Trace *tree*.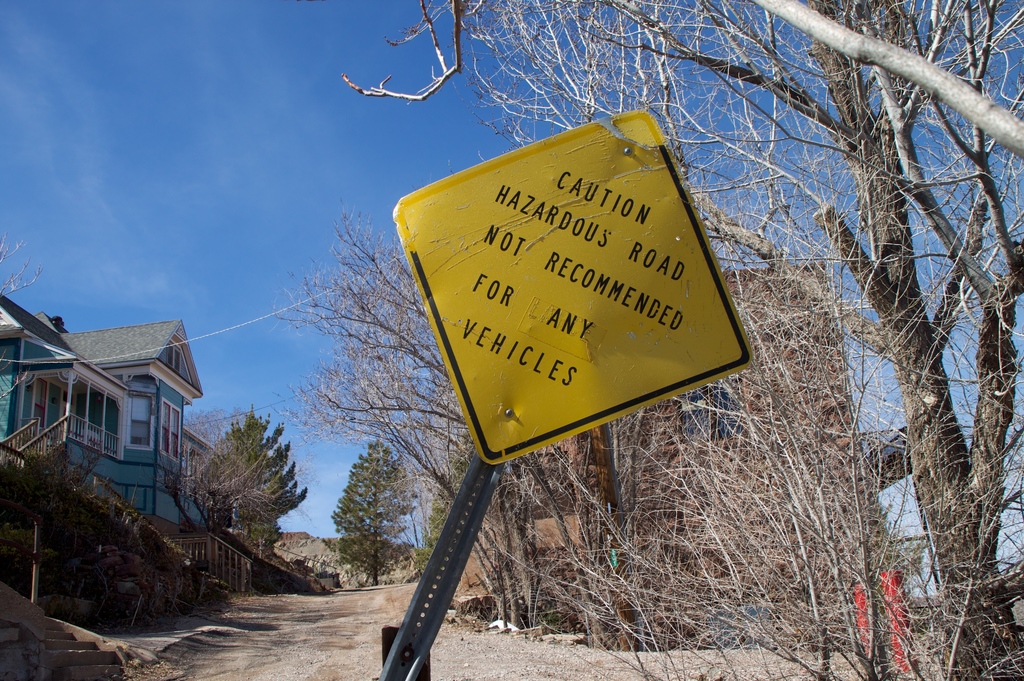
Traced to left=336, top=0, right=1023, bottom=680.
